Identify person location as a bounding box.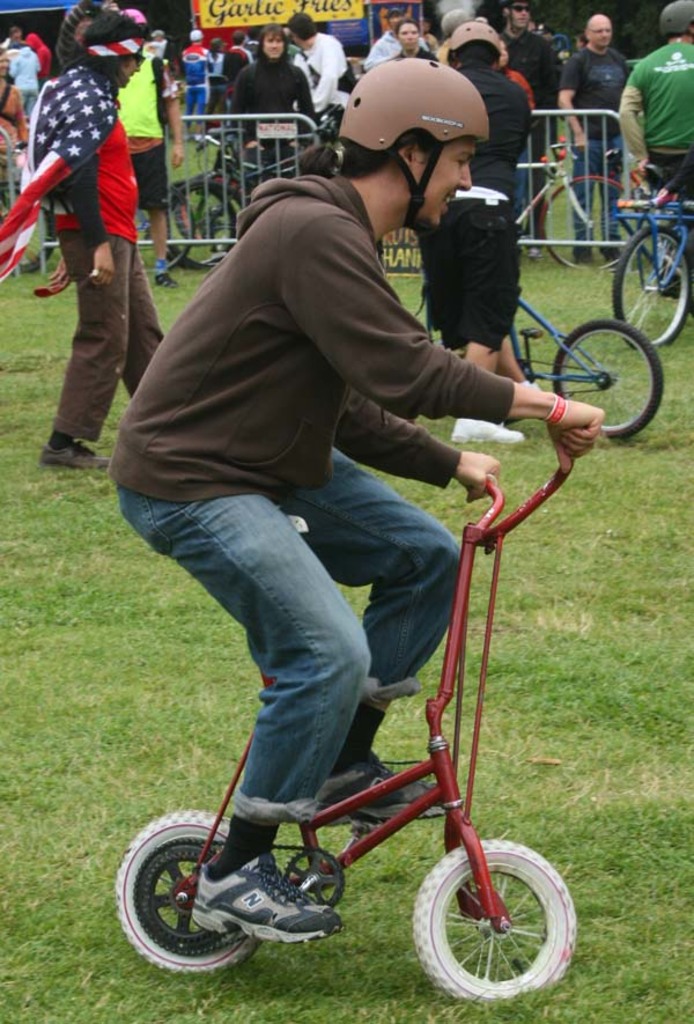
bbox(570, 7, 626, 271).
